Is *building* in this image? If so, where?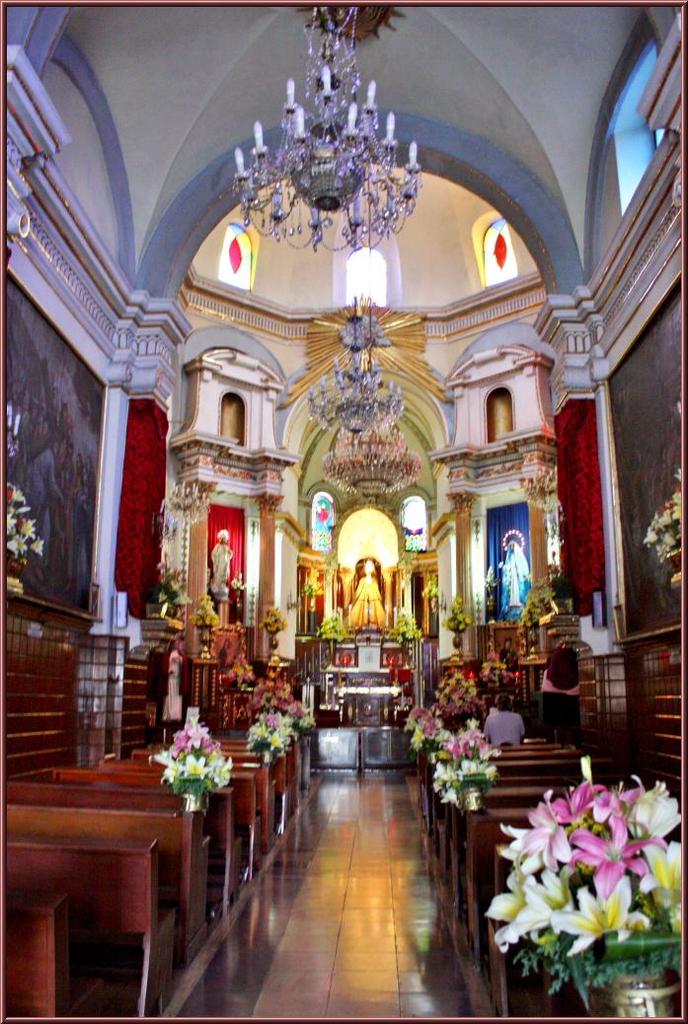
Yes, at locate(0, 5, 687, 1021).
